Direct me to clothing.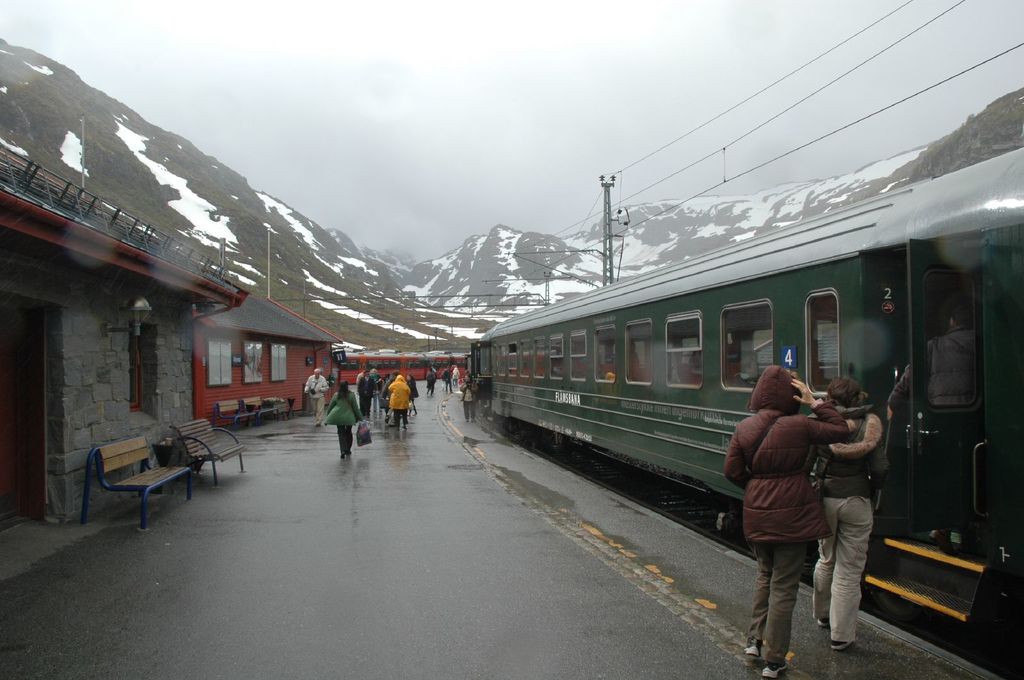
Direction: x1=308 y1=369 x2=342 y2=422.
